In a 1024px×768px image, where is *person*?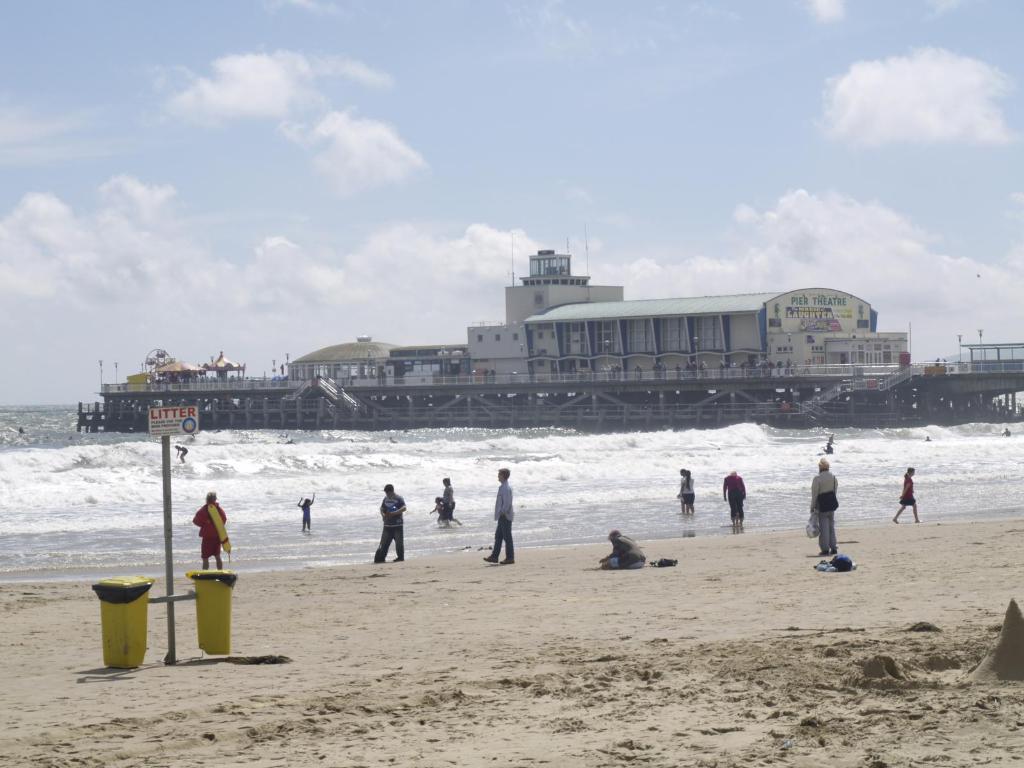
924/433/932/444.
